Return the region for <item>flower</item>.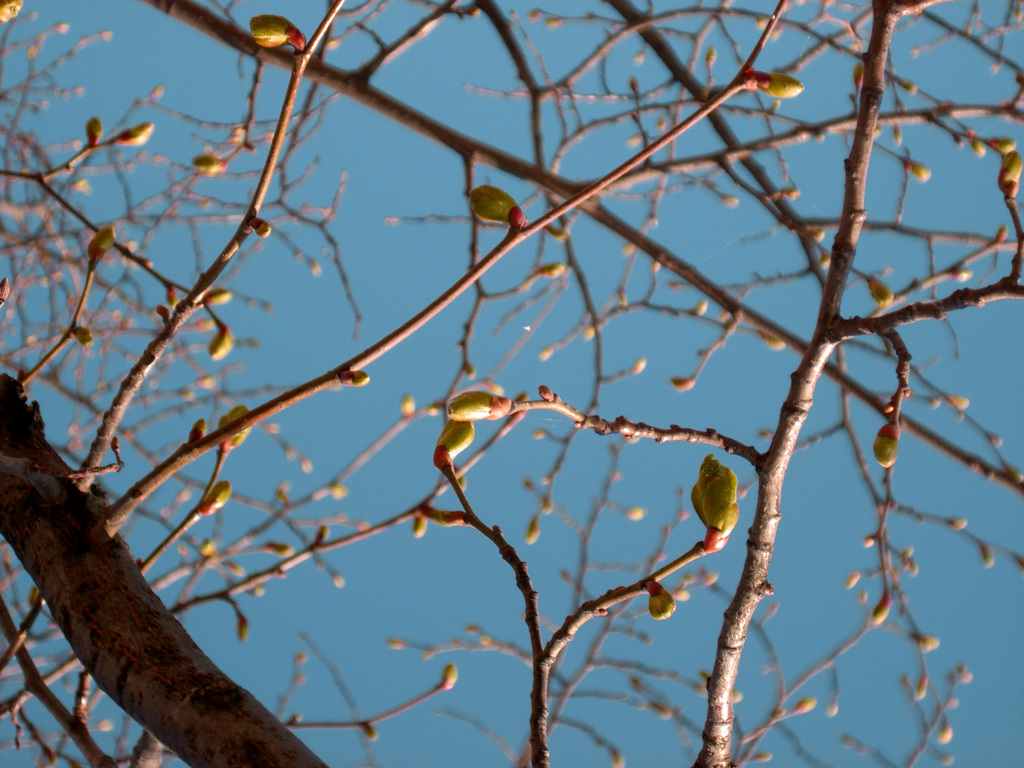
<region>115, 119, 153, 145</region>.
